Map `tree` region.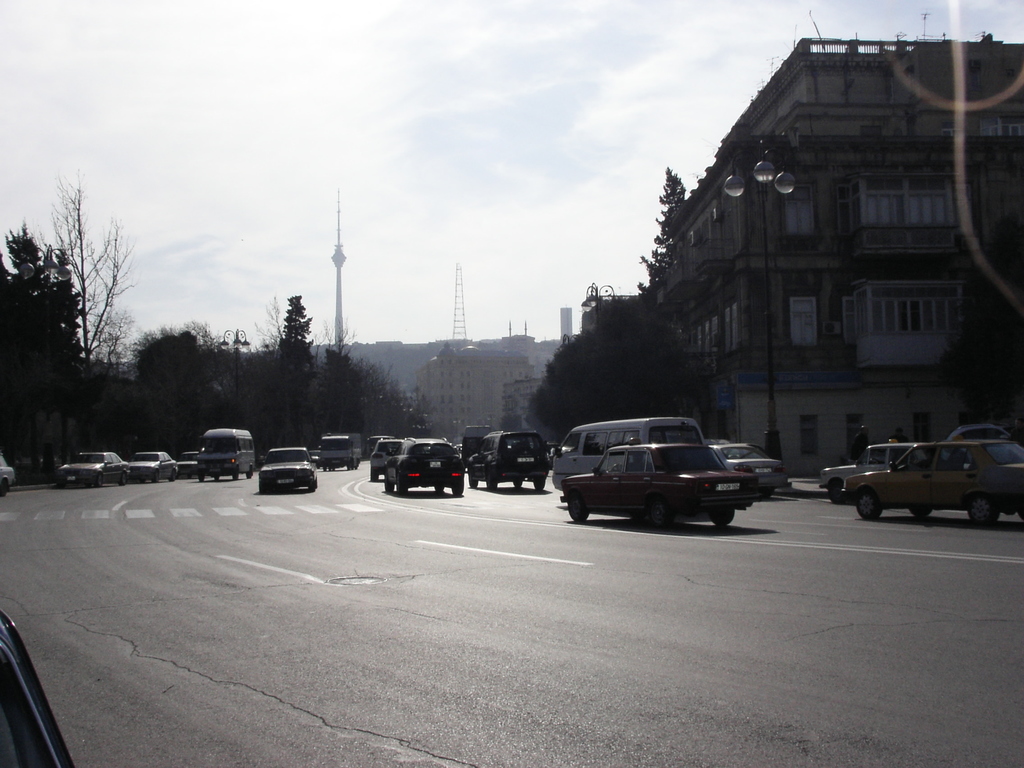
Mapped to detection(629, 164, 687, 300).
